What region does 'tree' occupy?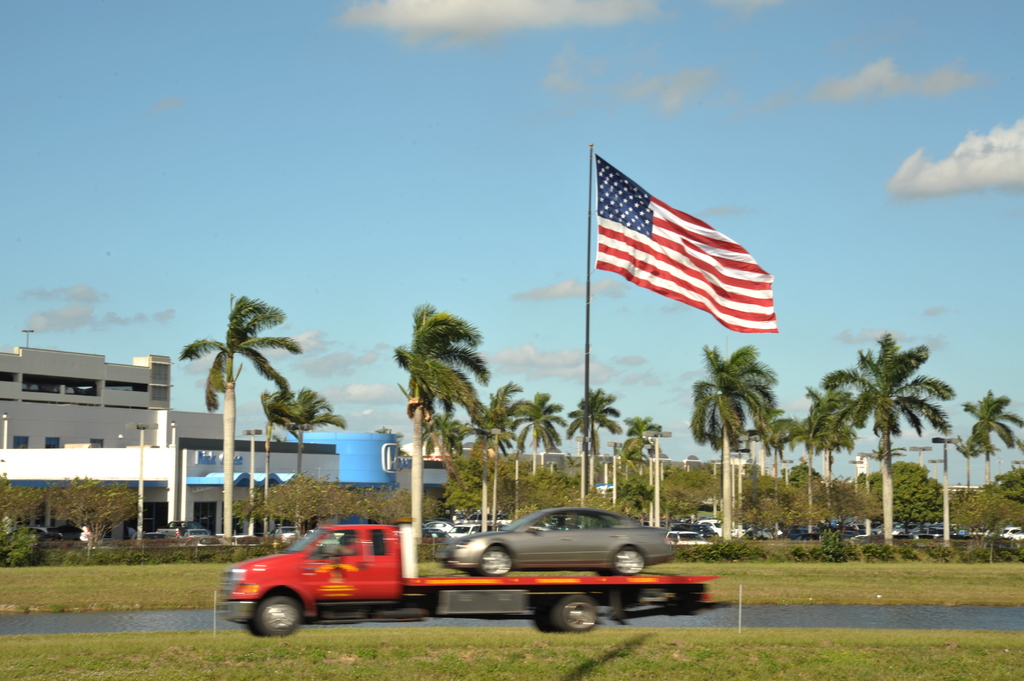
<box>45,471,136,540</box>.
